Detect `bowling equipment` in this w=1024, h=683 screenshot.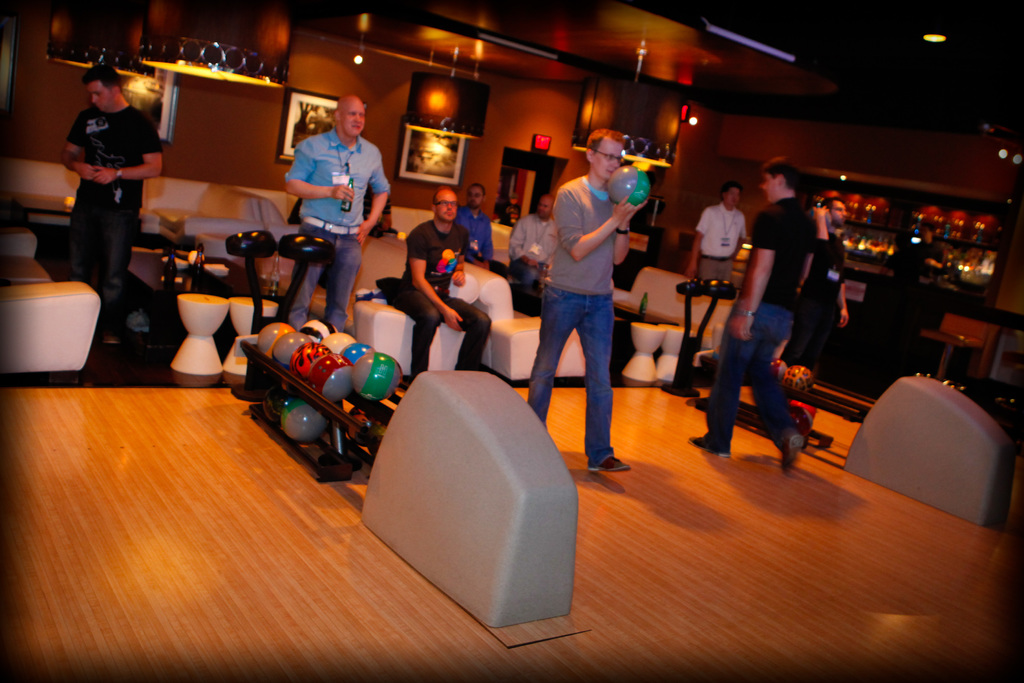
Detection: (698, 359, 1018, 532).
